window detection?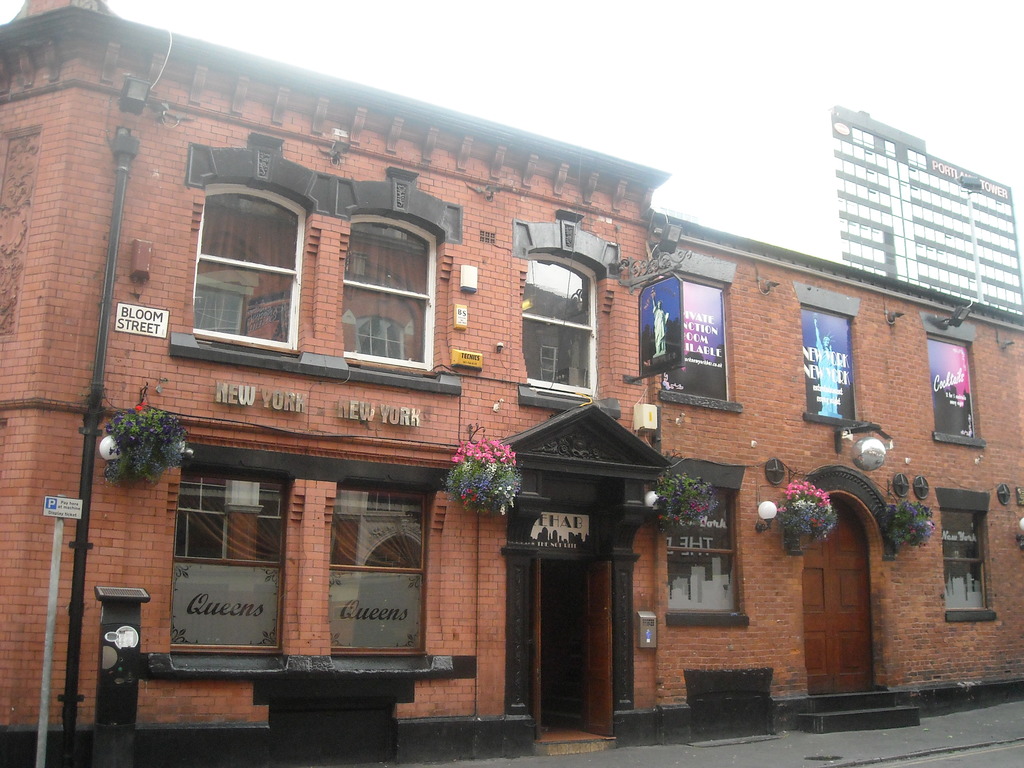
[935, 504, 986, 616]
